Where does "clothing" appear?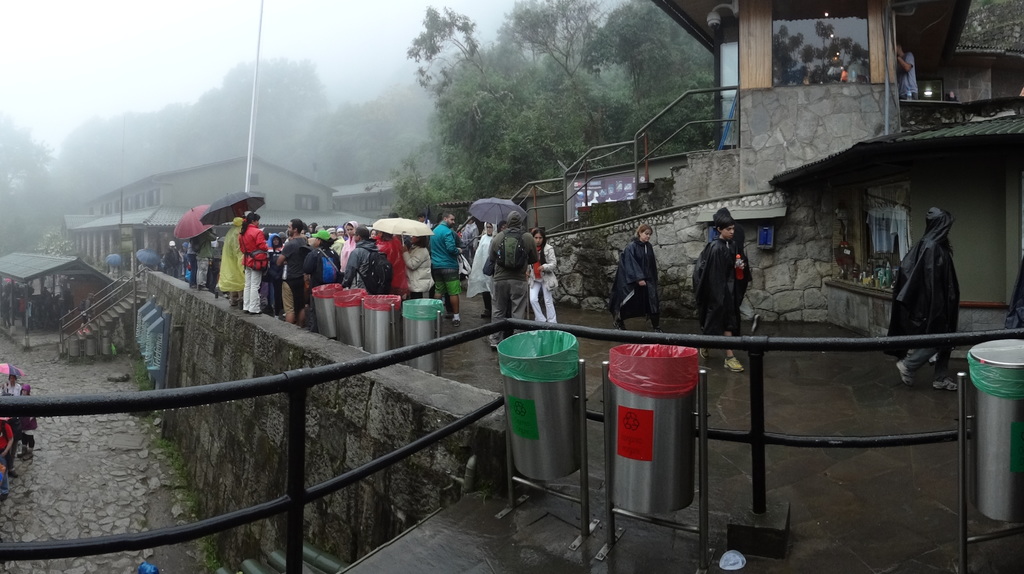
Appears at bbox=(0, 427, 15, 471).
